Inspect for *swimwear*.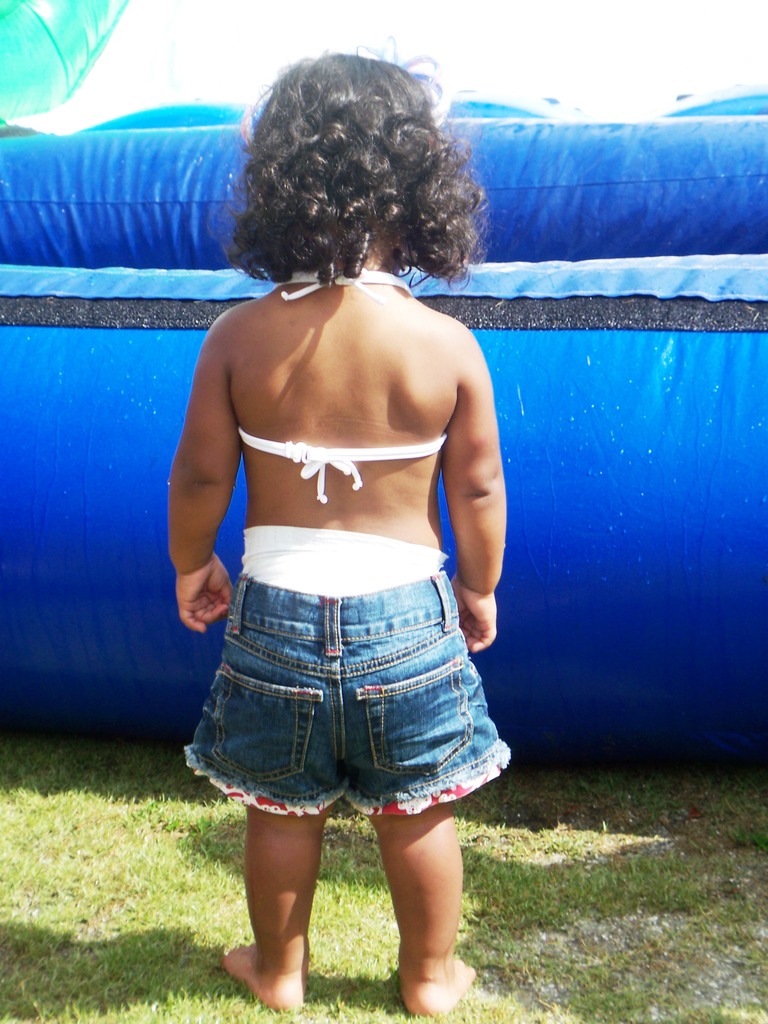
Inspection: Rect(229, 263, 450, 502).
